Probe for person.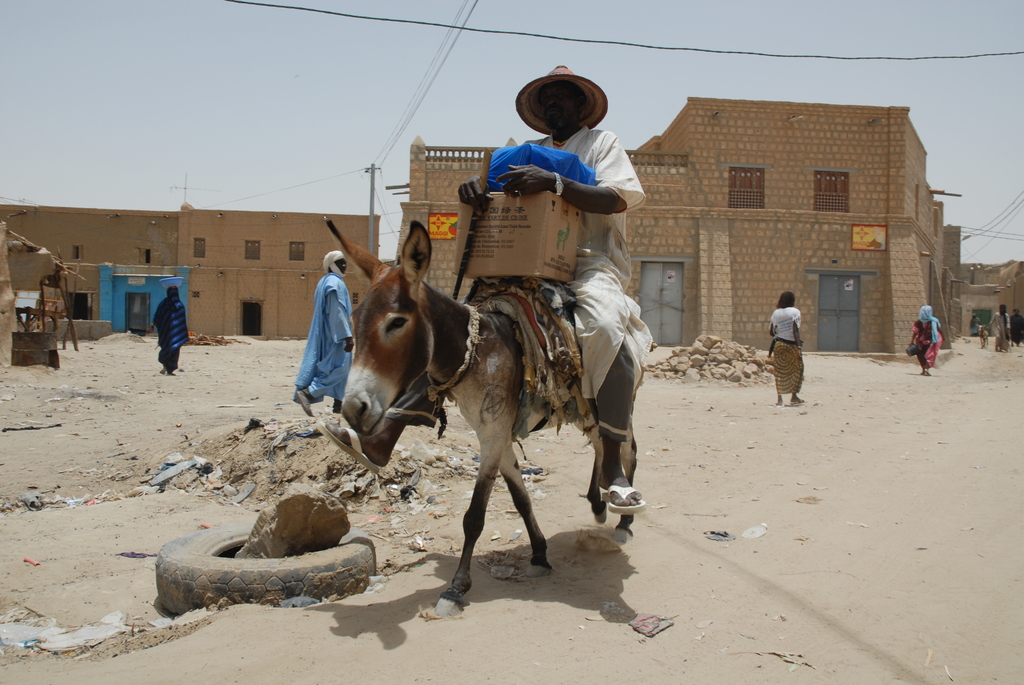
Probe result: bbox=(151, 287, 188, 376).
